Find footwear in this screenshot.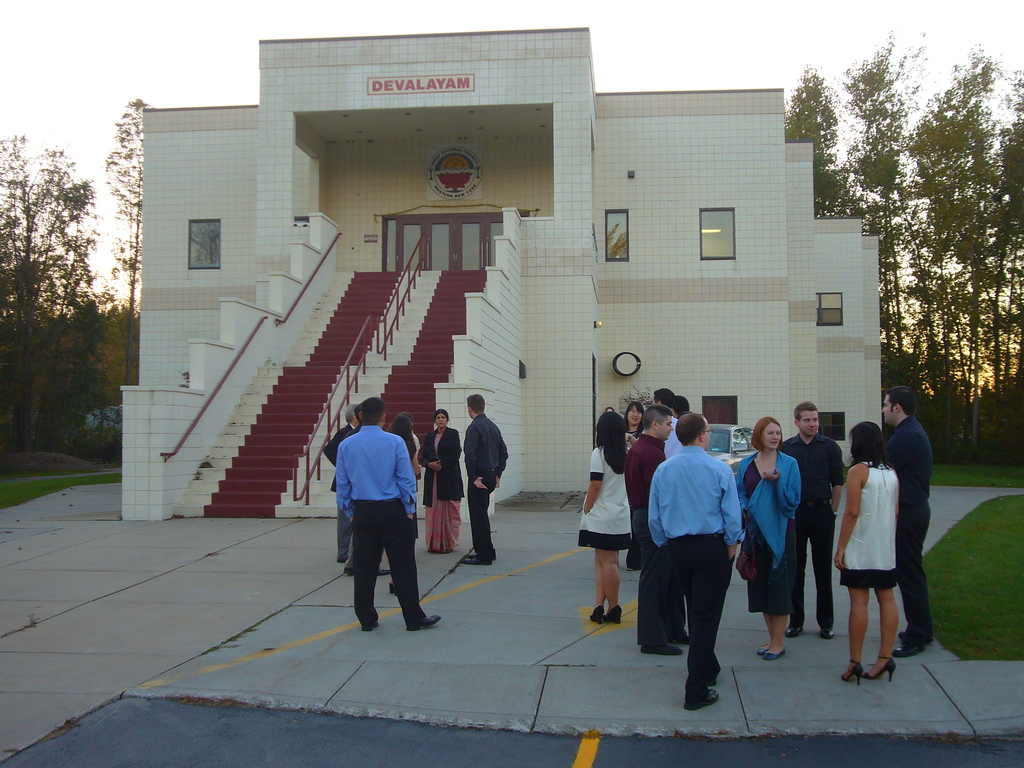
The bounding box for footwear is [x1=406, y1=610, x2=442, y2=633].
